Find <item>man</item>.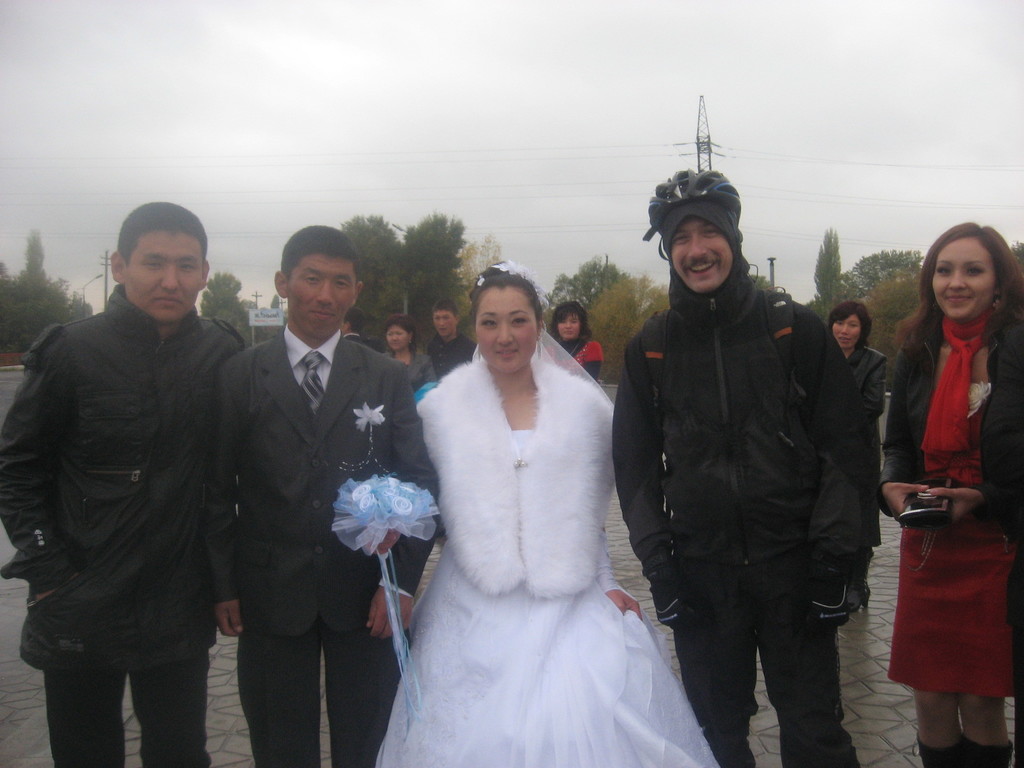
x1=420, y1=294, x2=474, y2=376.
